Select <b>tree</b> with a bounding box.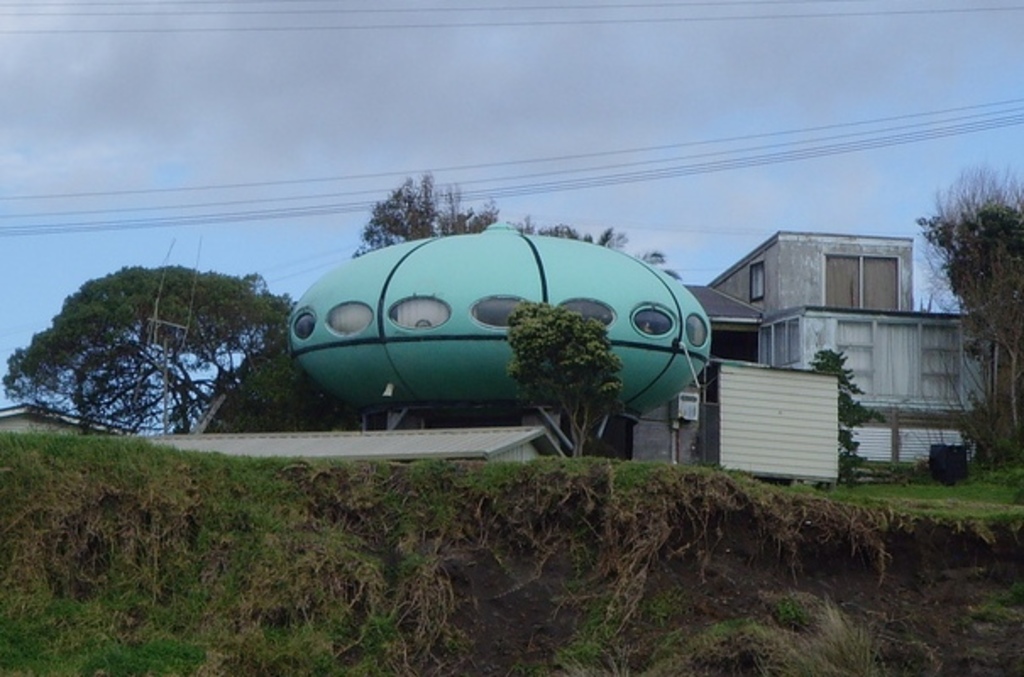
0,313,171,437.
